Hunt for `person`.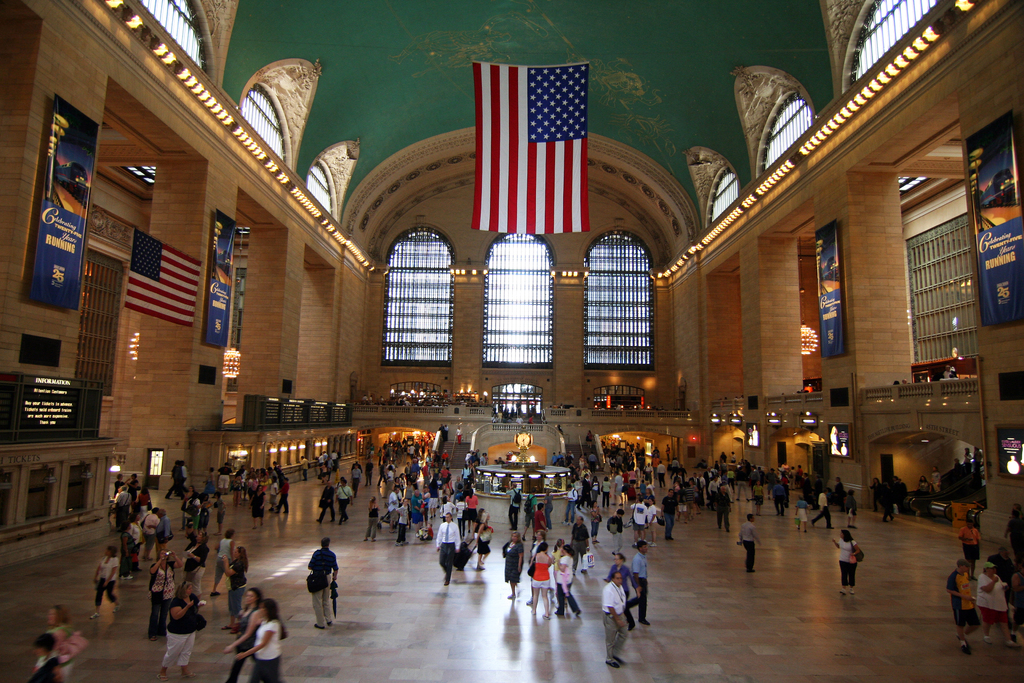
Hunted down at (x1=599, y1=572, x2=634, y2=670).
